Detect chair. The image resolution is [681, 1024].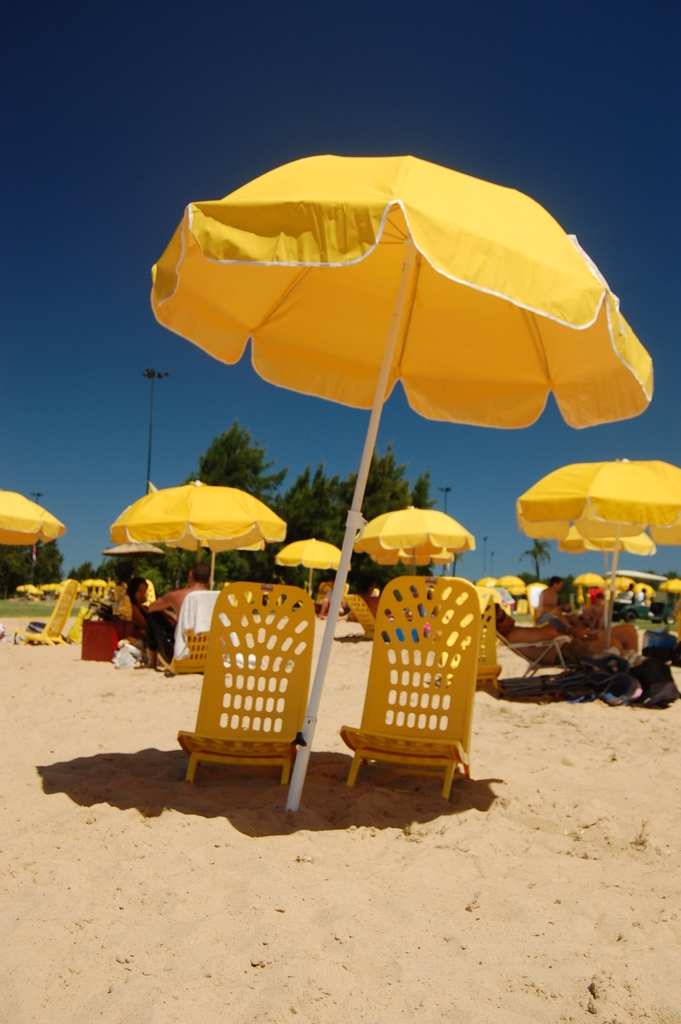
BBox(143, 588, 223, 676).
